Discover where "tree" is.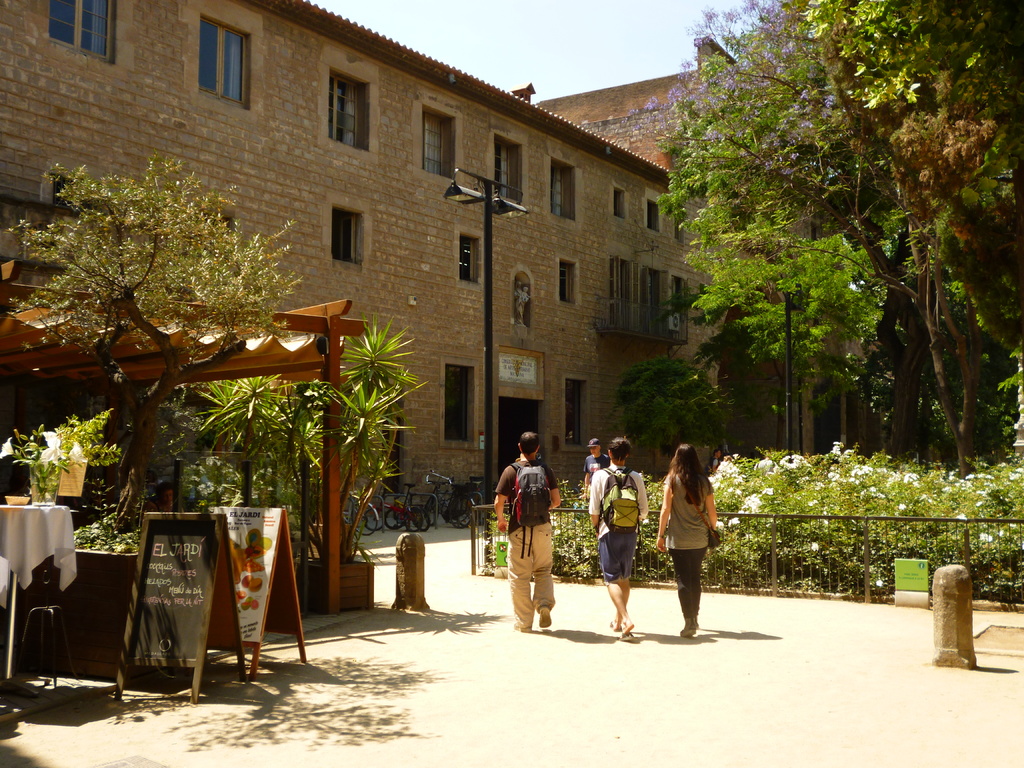
Discovered at Rect(654, 0, 1023, 500).
